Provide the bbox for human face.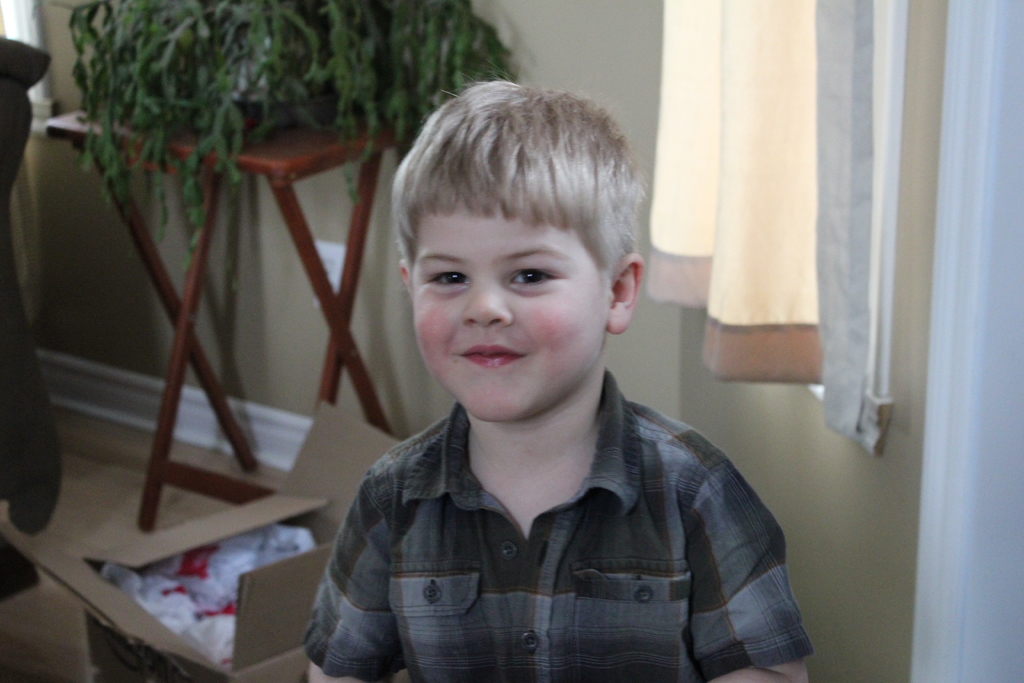
(412,214,611,423).
